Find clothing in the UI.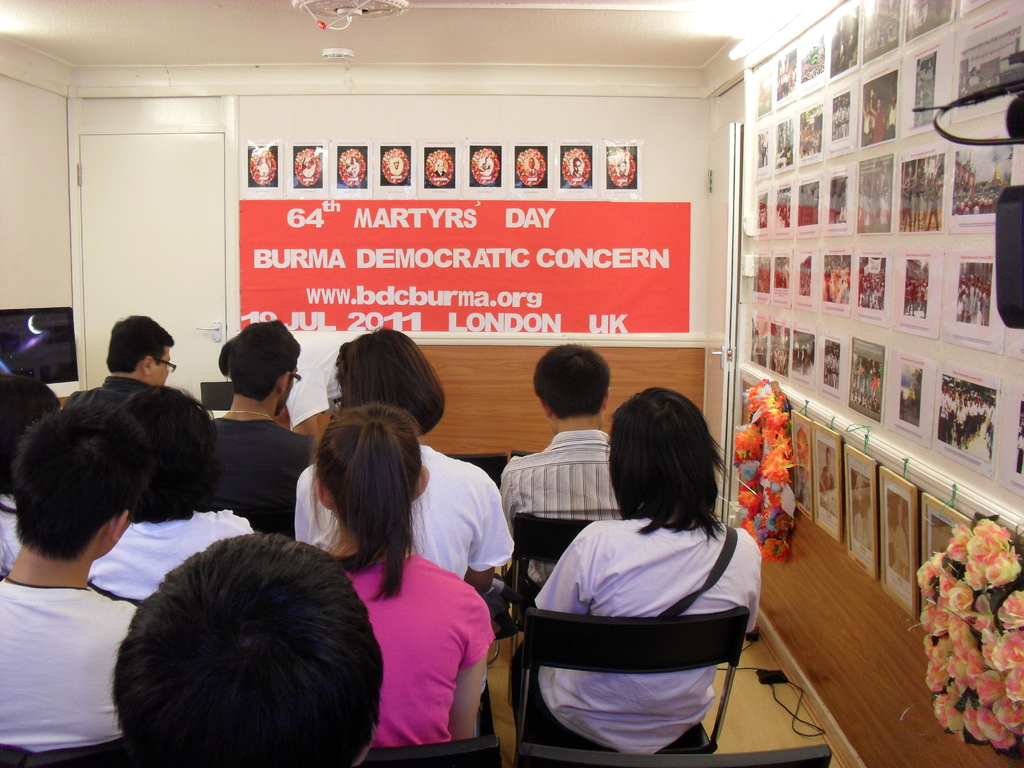
UI element at l=888, t=518, r=911, b=582.
